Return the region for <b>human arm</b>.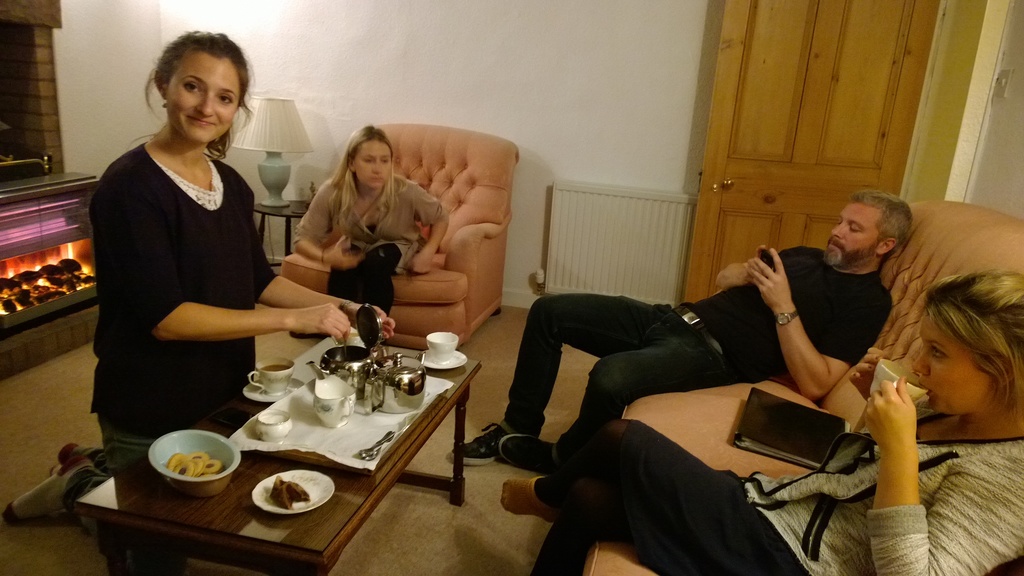
box=[291, 188, 358, 268].
